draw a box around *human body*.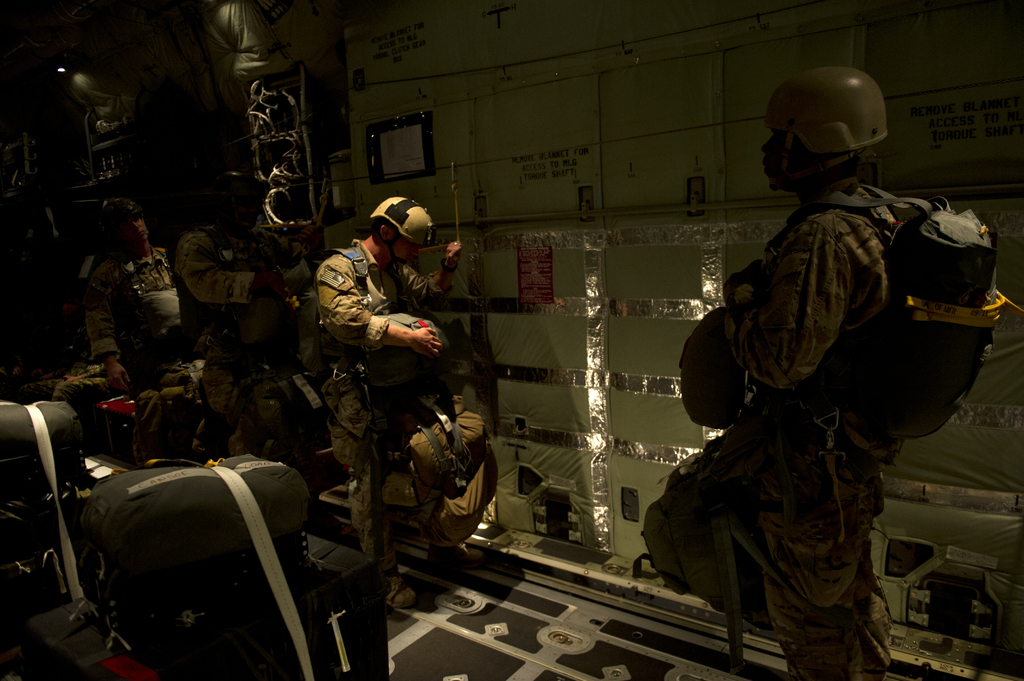
bbox=[172, 172, 320, 458].
